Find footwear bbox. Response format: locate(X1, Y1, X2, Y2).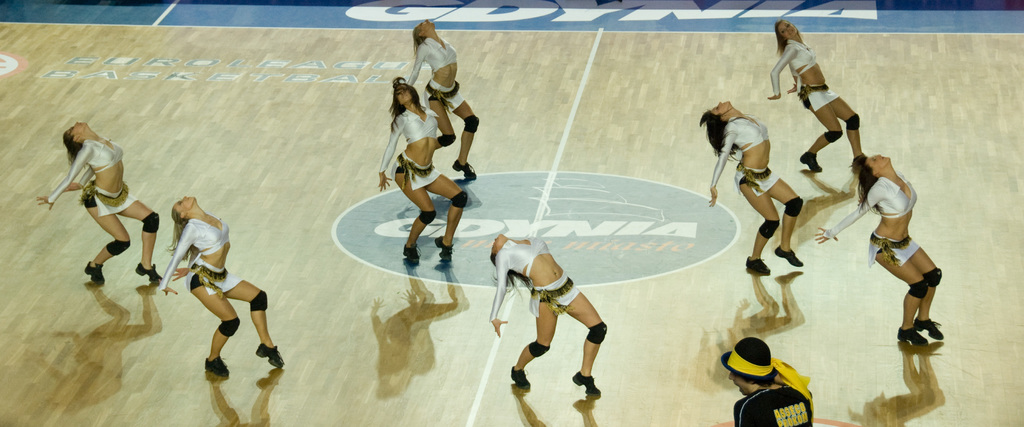
locate(84, 258, 106, 286).
